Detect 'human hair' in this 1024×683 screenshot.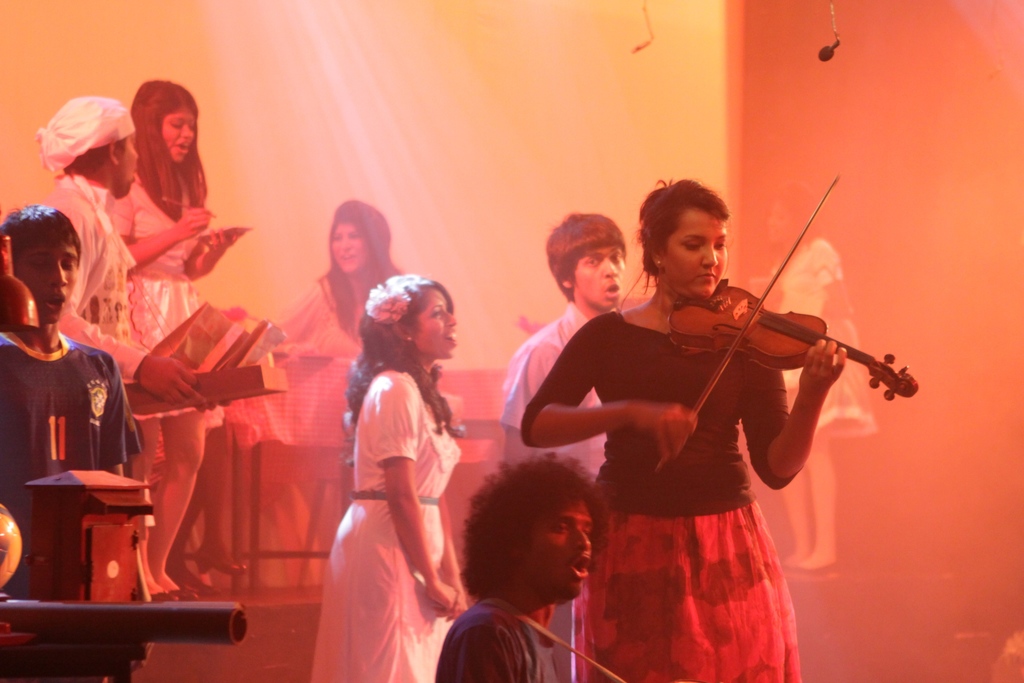
Detection: rect(648, 181, 742, 283).
